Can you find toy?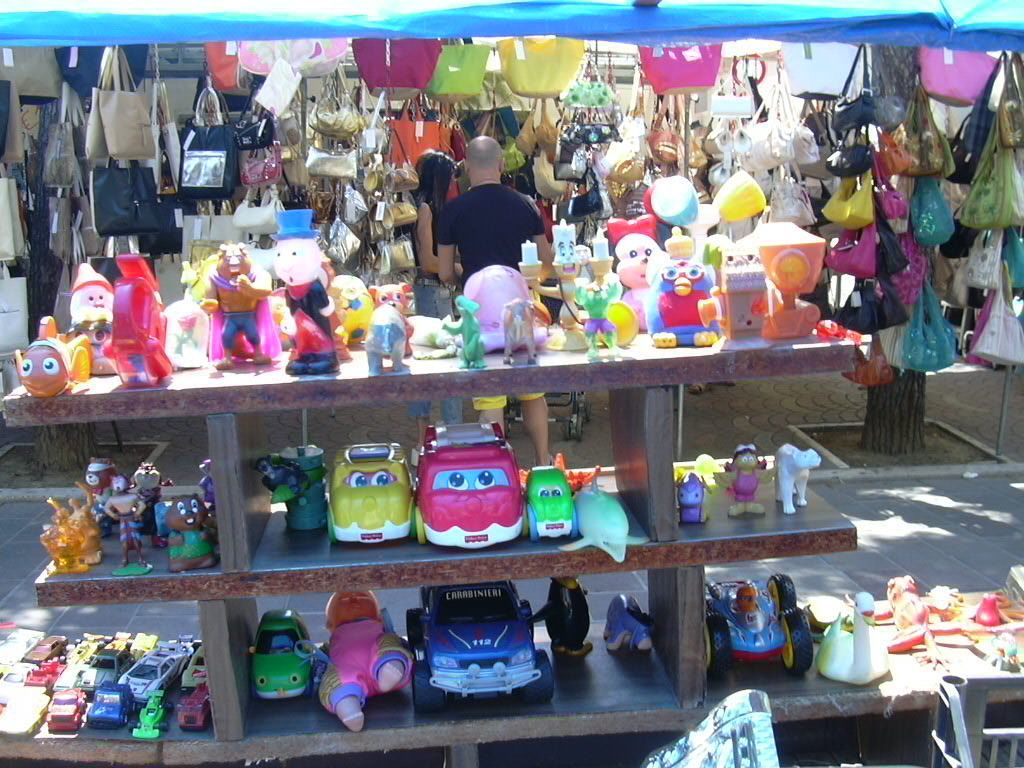
Yes, bounding box: (x1=610, y1=229, x2=678, y2=346).
